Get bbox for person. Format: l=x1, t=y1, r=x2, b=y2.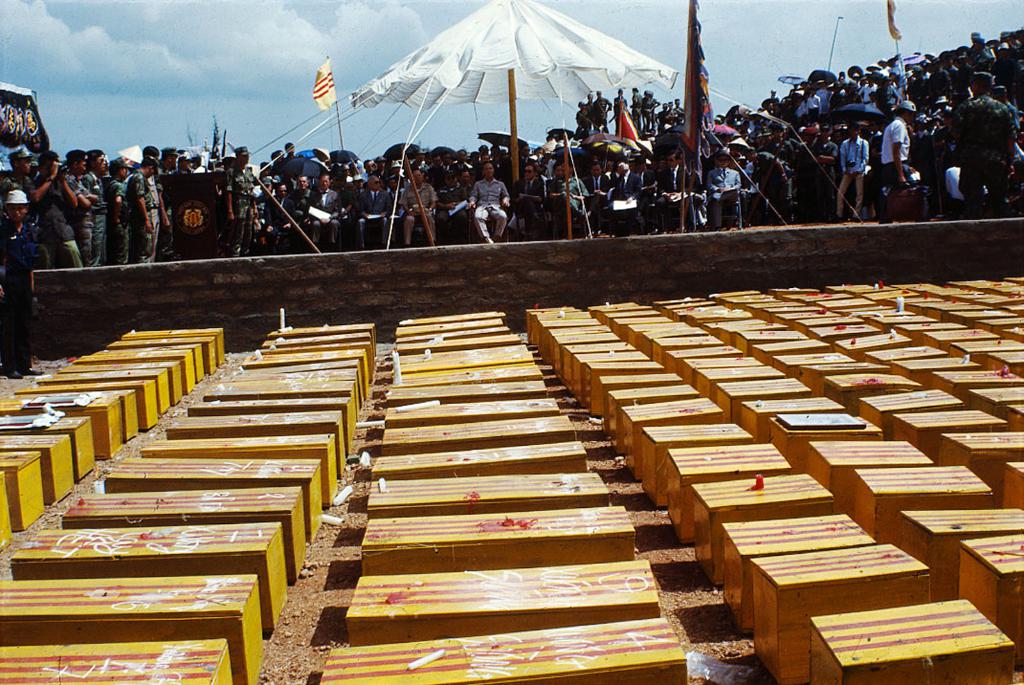
l=221, t=147, r=256, b=257.
